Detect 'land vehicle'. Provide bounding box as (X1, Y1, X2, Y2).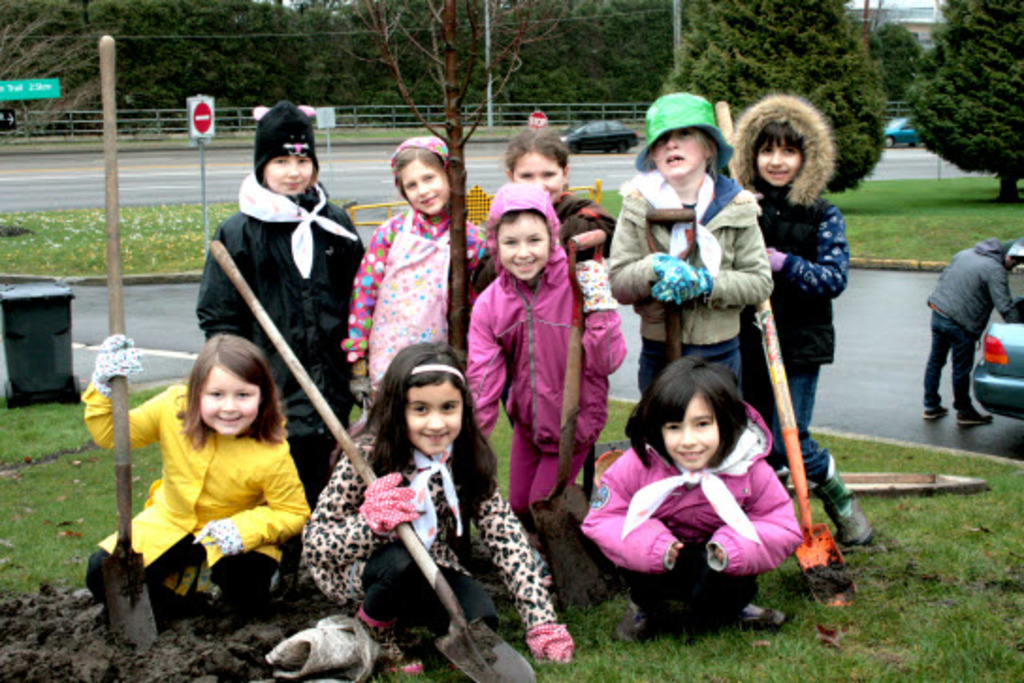
(968, 309, 1022, 423).
